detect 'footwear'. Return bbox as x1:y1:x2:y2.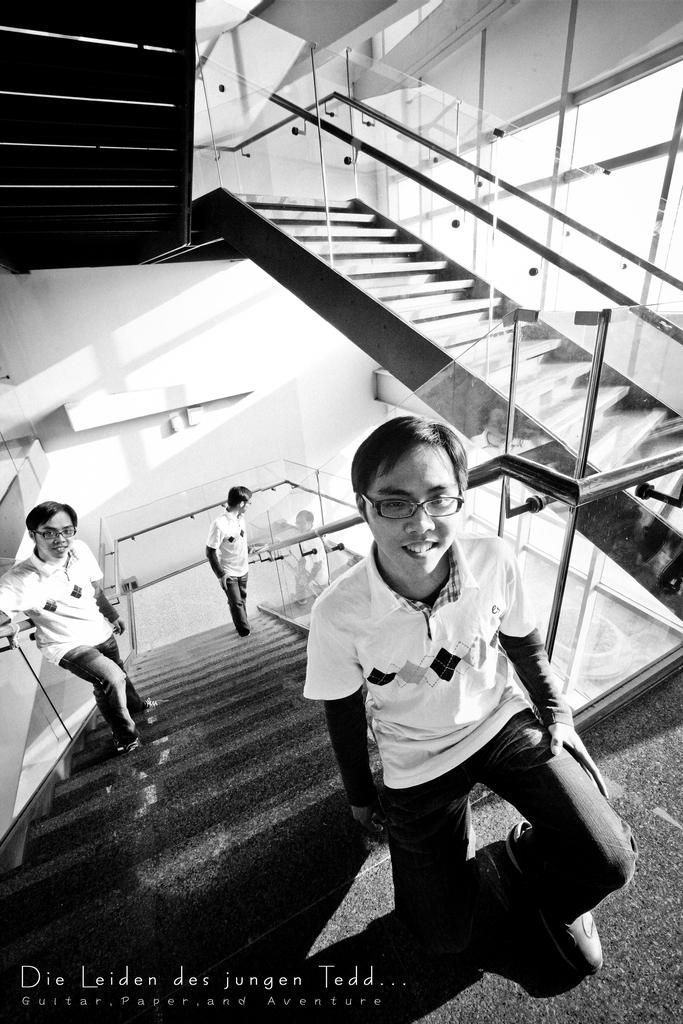
471:849:515:959.
